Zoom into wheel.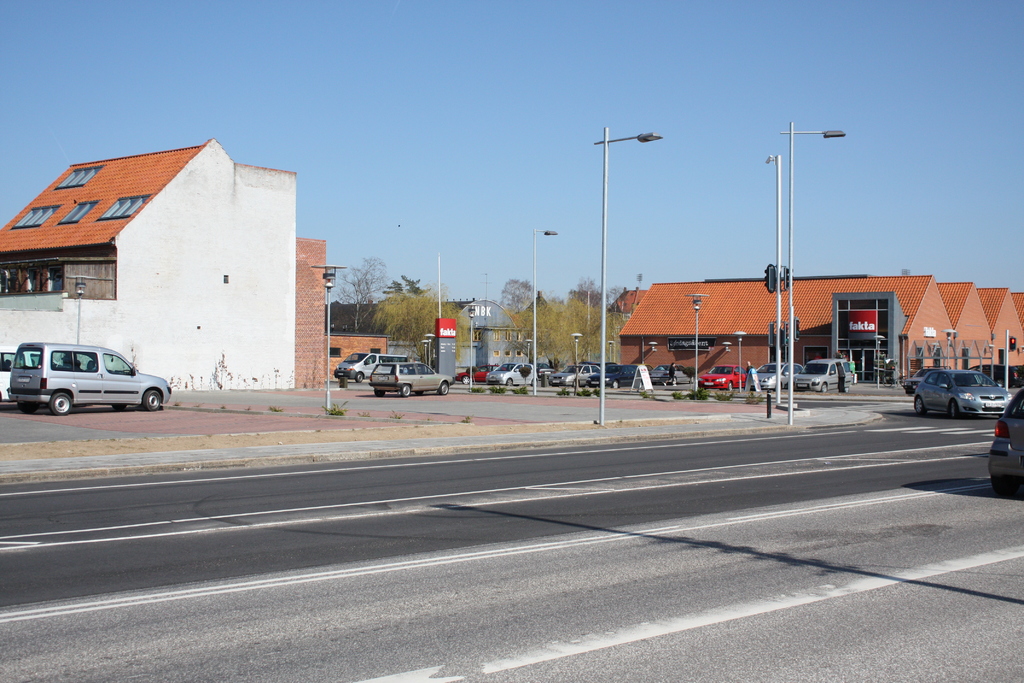
Zoom target: x1=508 y1=378 x2=513 y2=384.
